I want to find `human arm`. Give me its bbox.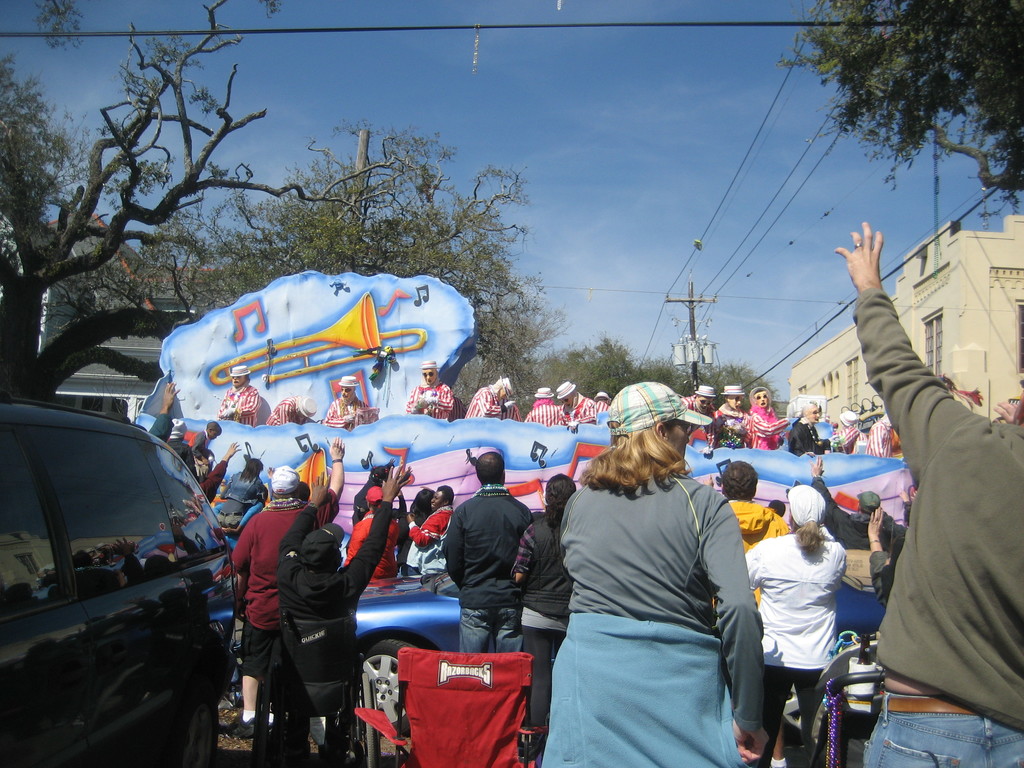
locate(424, 382, 454, 415).
